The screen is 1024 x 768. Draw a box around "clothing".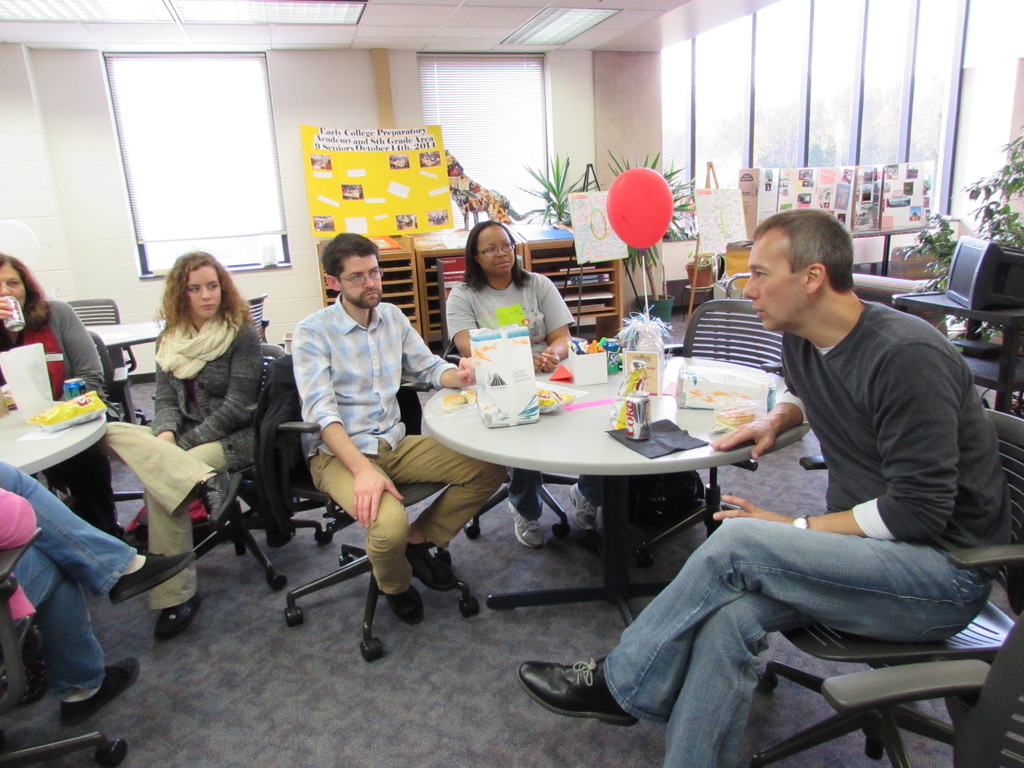
BBox(605, 294, 1010, 767).
